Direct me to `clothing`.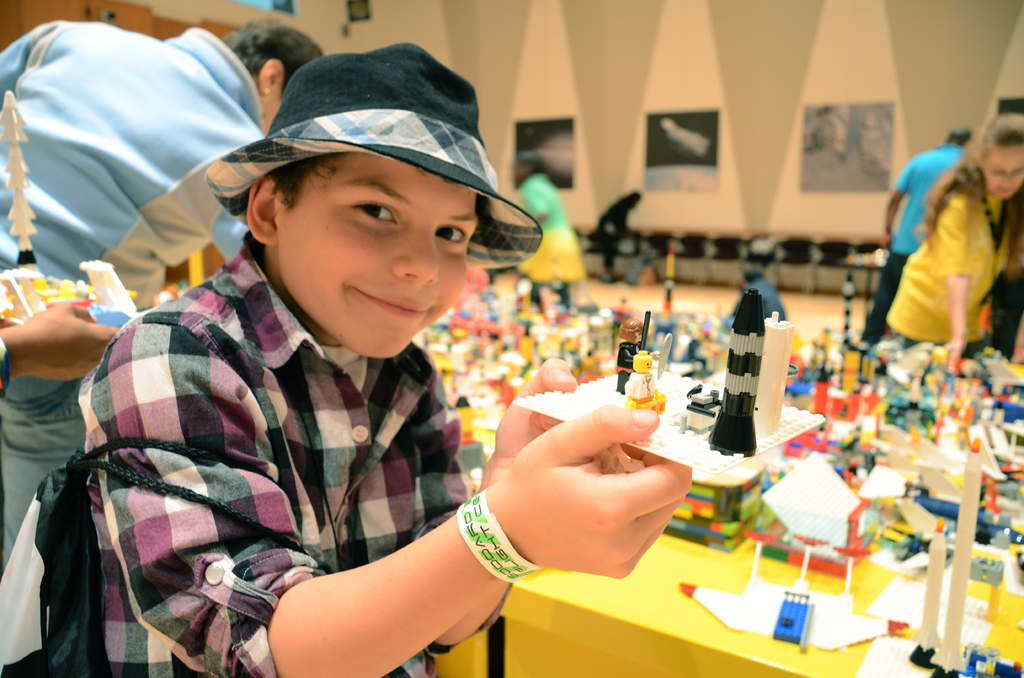
Direction: box=[511, 170, 587, 312].
